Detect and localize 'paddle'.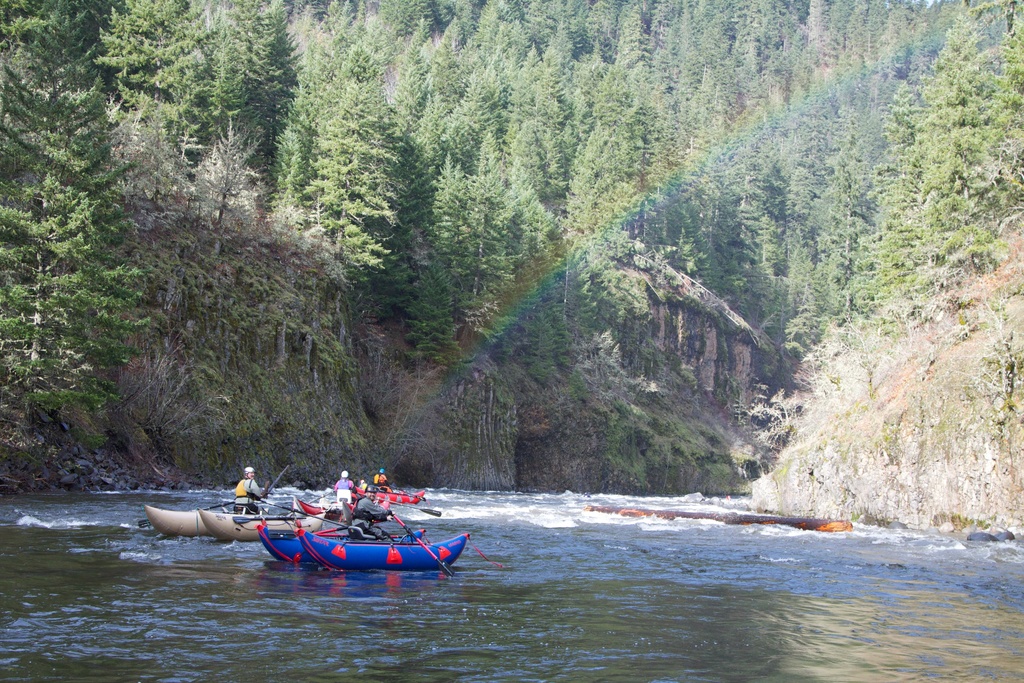
Localized at bbox=[388, 511, 454, 576].
